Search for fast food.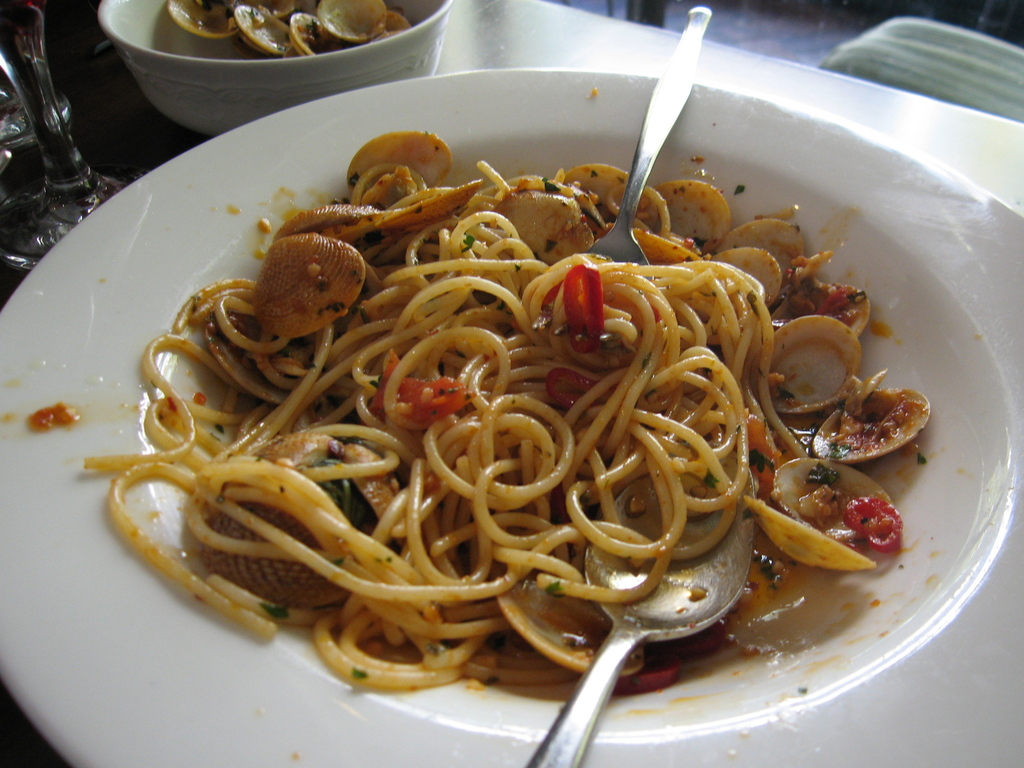
Found at Rect(287, 18, 346, 47).
